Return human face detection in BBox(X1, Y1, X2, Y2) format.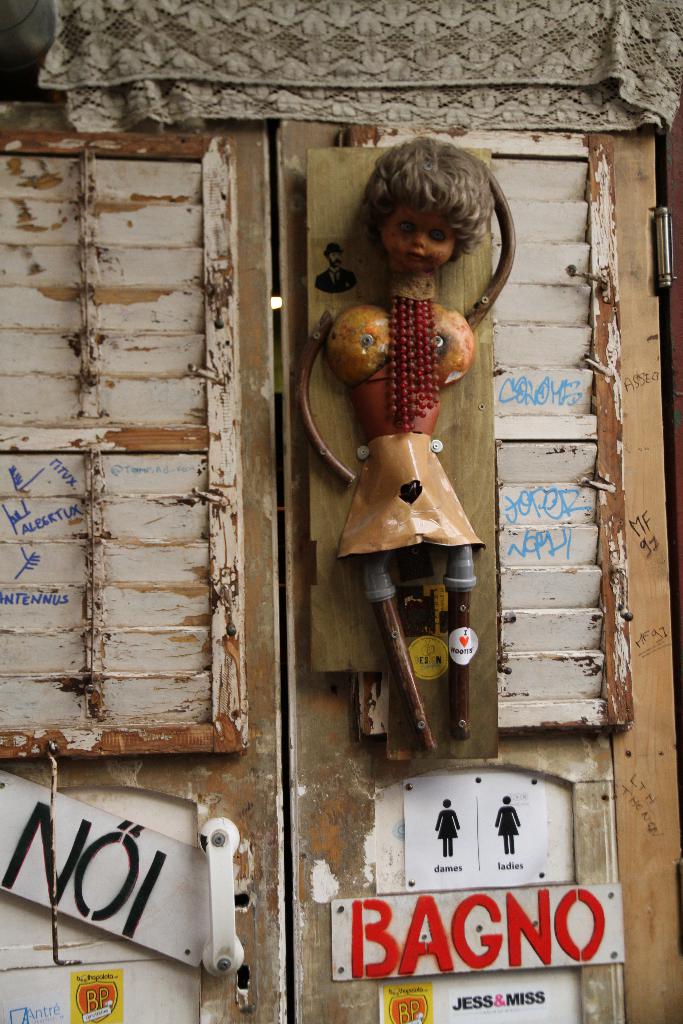
BBox(372, 204, 456, 275).
